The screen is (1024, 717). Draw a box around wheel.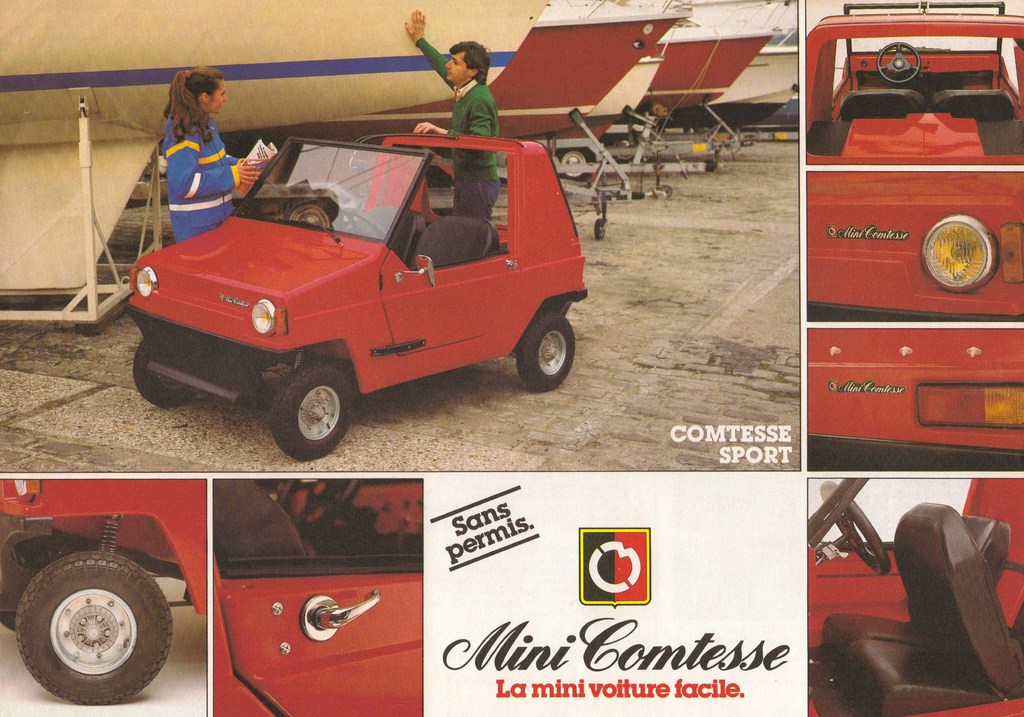
l=559, t=144, r=604, b=185.
